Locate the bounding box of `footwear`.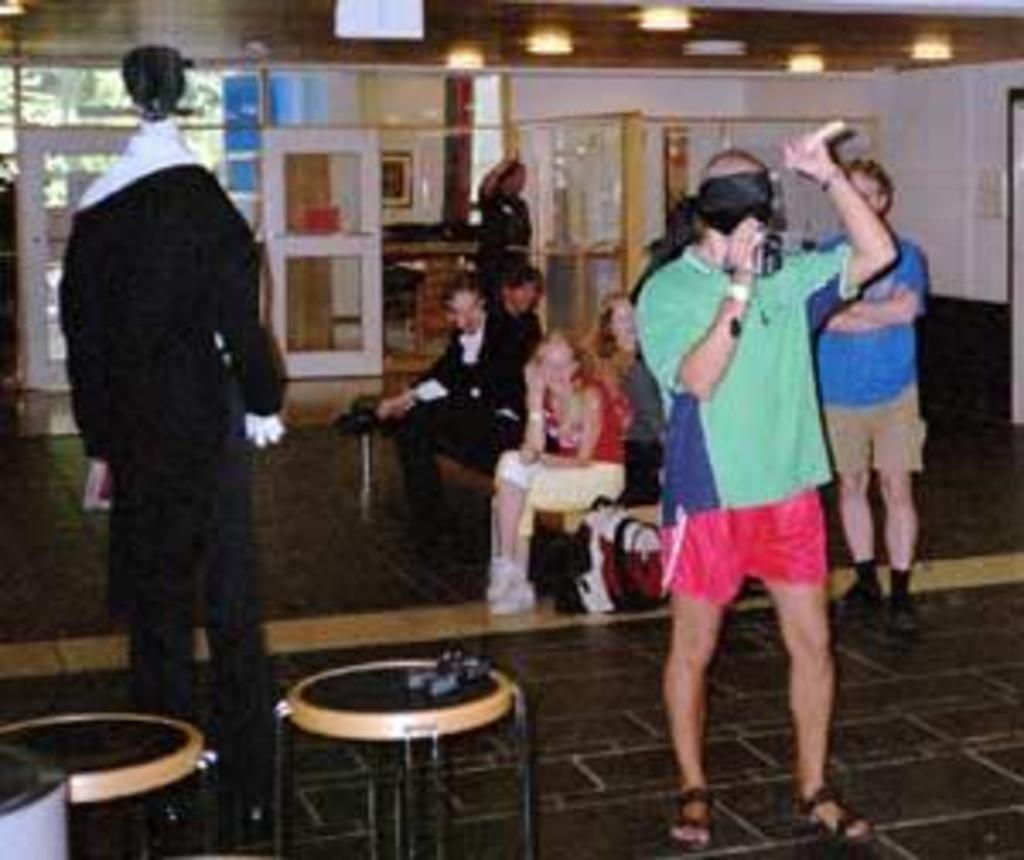
Bounding box: <region>666, 785, 720, 850</region>.
